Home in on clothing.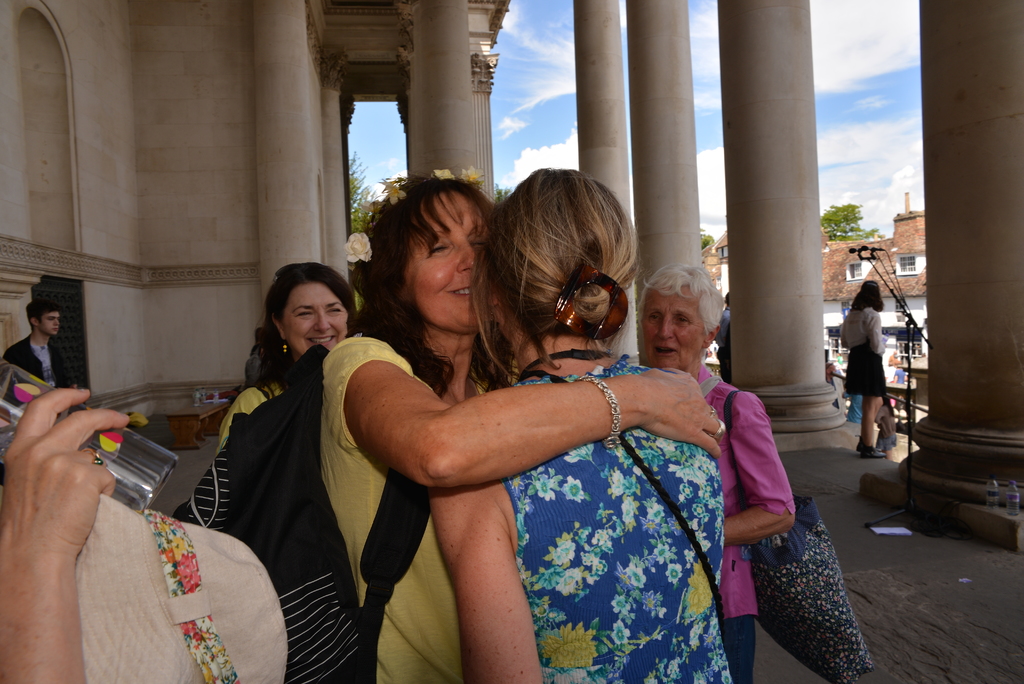
Homed in at pyautogui.locateOnScreen(716, 317, 732, 371).
